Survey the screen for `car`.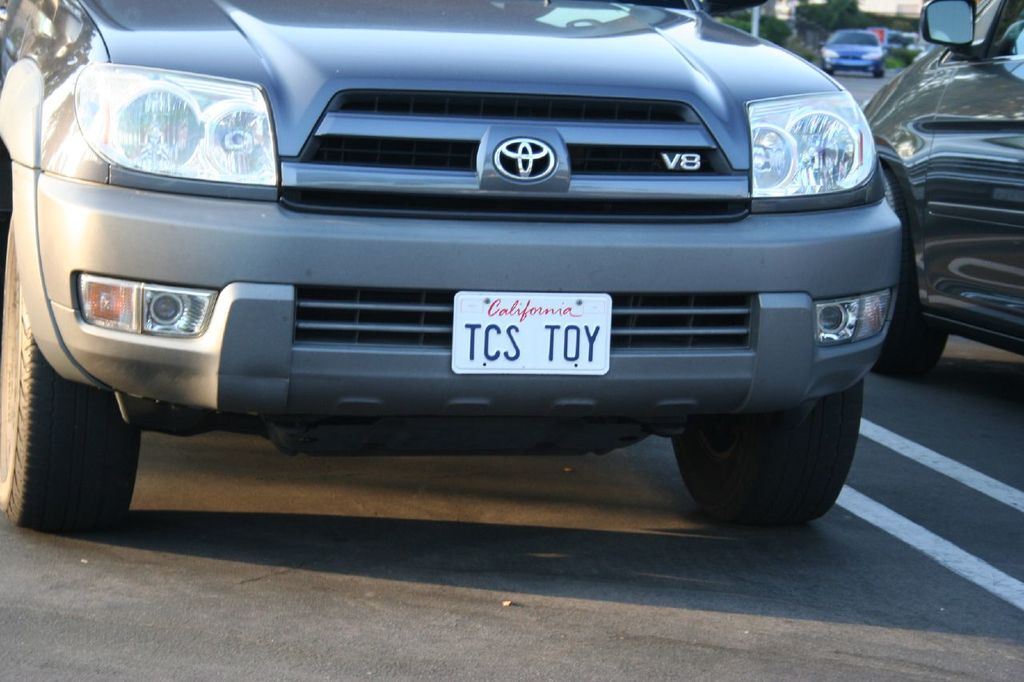
Survey found: detection(816, 29, 884, 79).
